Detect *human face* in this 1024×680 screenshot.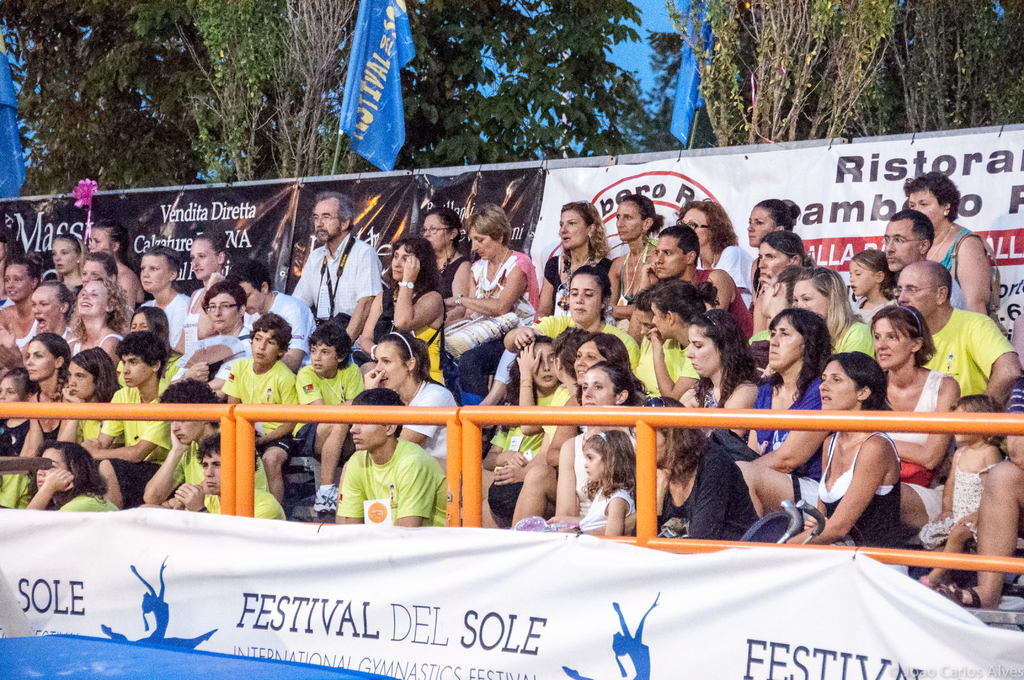
Detection: [142,247,172,291].
